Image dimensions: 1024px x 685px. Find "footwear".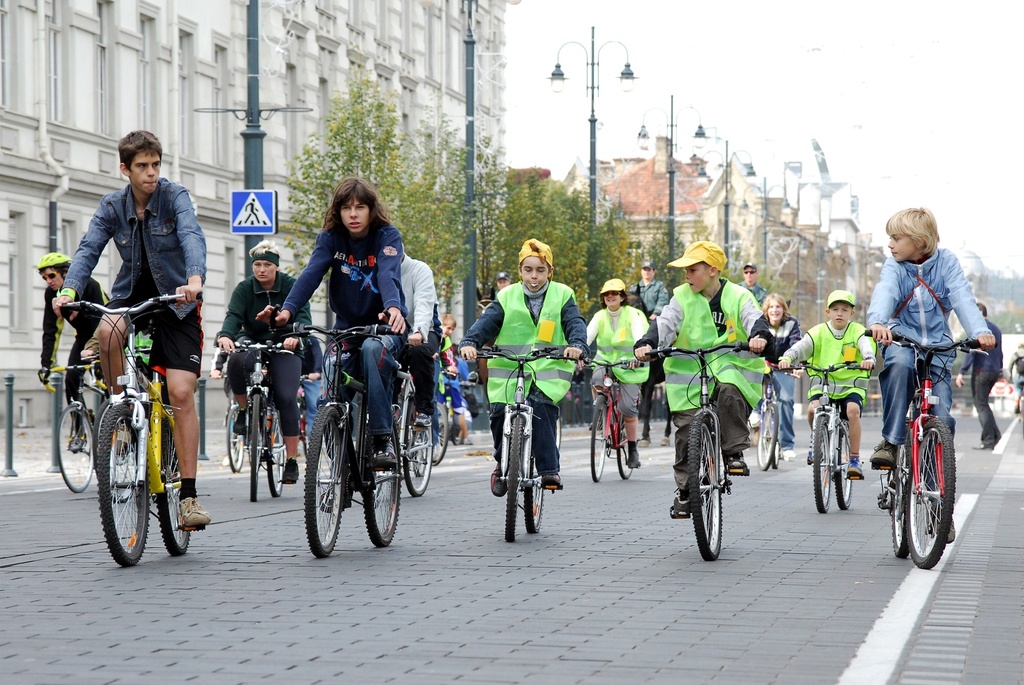
945, 519, 957, 544.
